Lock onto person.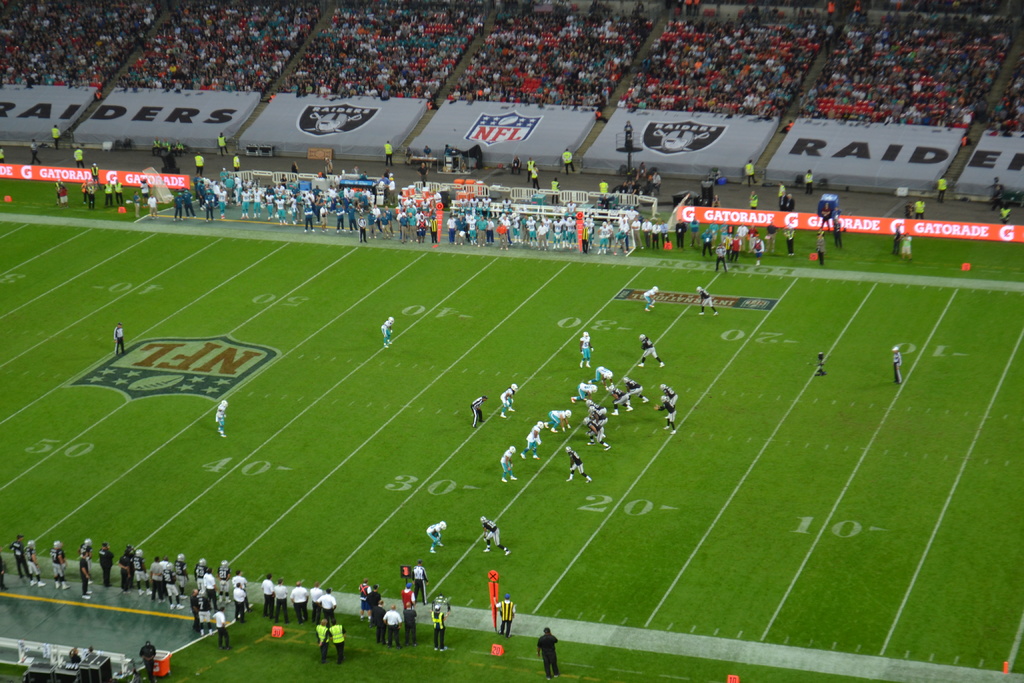
Locked: (470, 394, 486, 427).
